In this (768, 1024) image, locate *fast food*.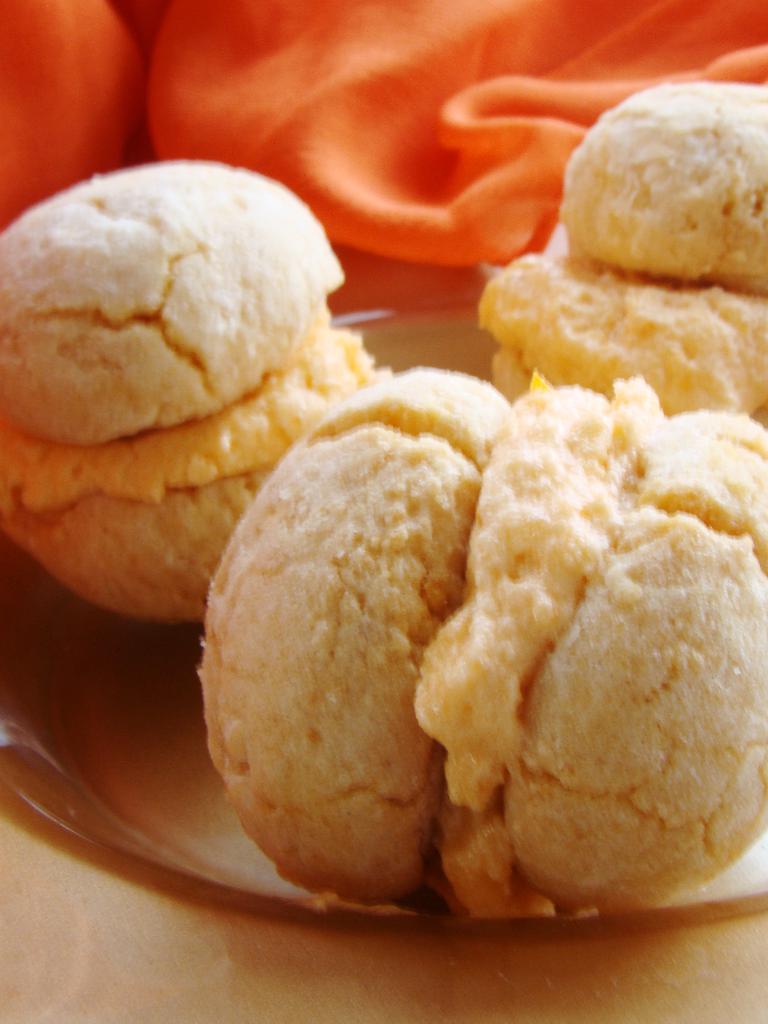
Bounding box: detection(481, 82, 767, 433).
